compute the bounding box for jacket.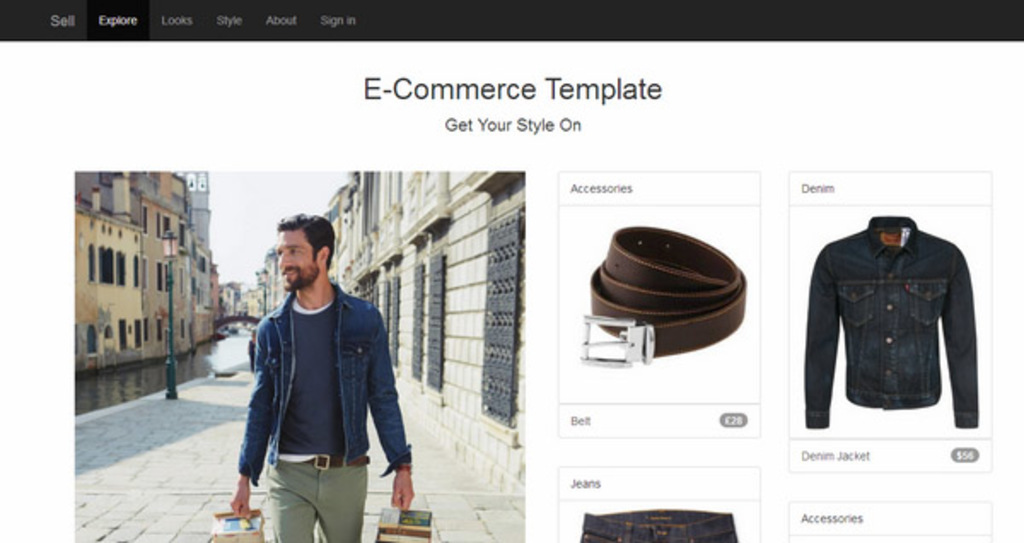
797,193,976,447.
